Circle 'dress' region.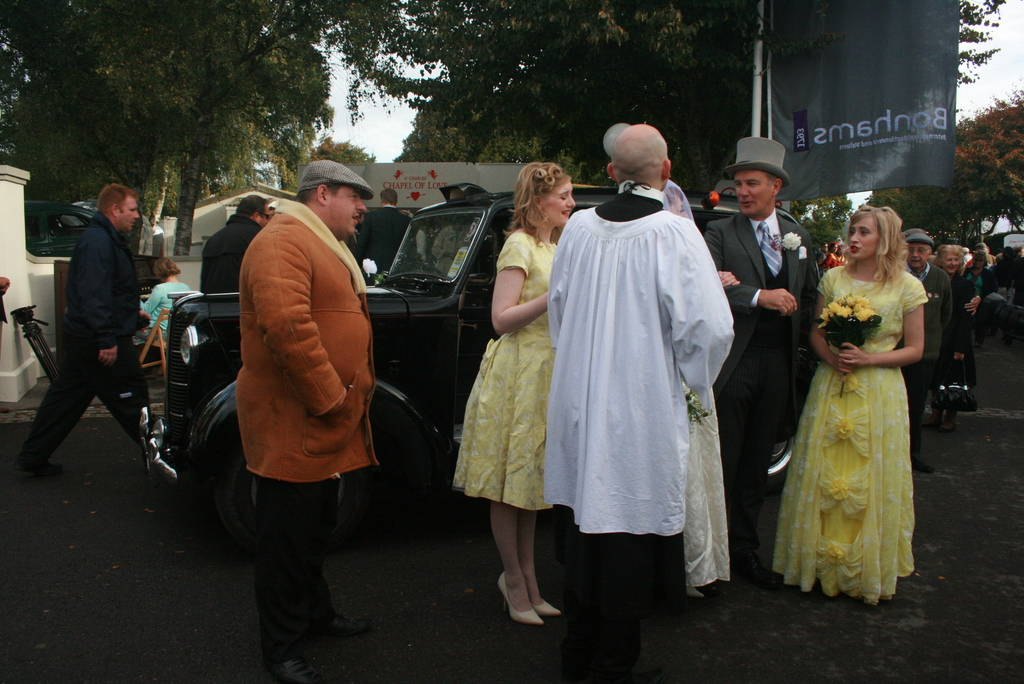
Region: (452, 231, 552, 512).
